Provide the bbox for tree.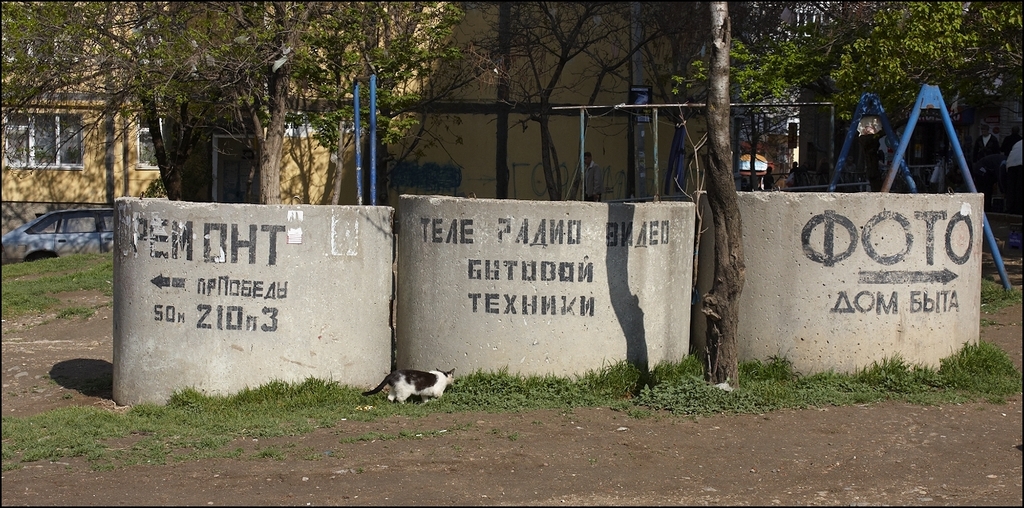
<box>668,0,723,203</box>.
